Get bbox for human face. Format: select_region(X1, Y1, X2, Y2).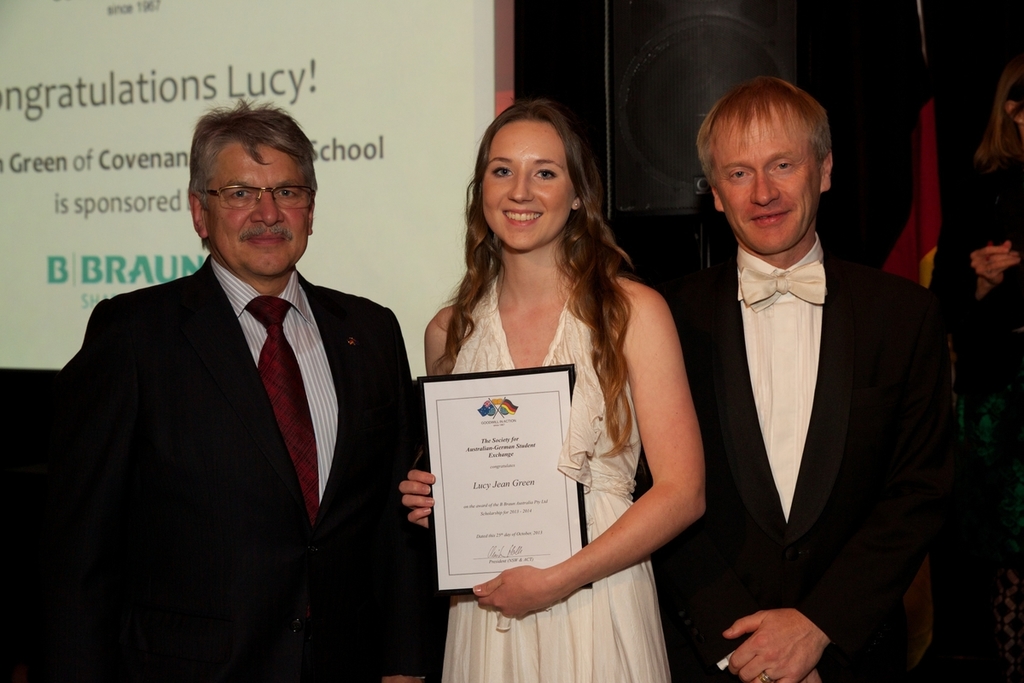
select_region(707, 108, 815, 251).
